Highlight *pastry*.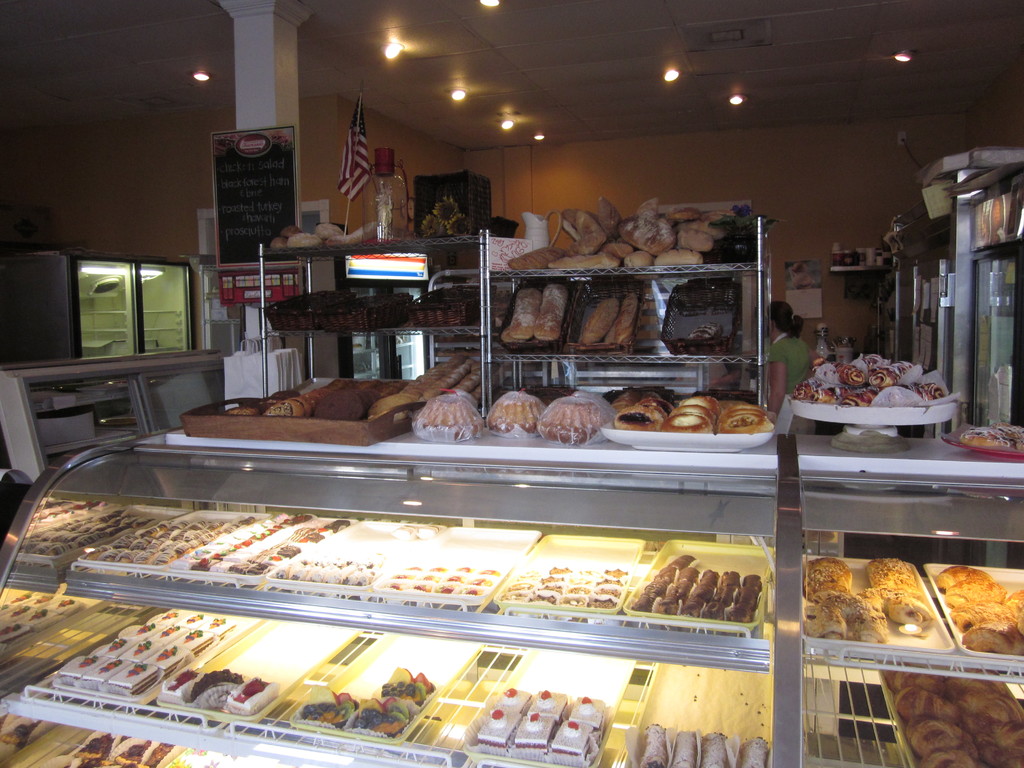
Highlighted region: <box>552,716,599,756</box>.
